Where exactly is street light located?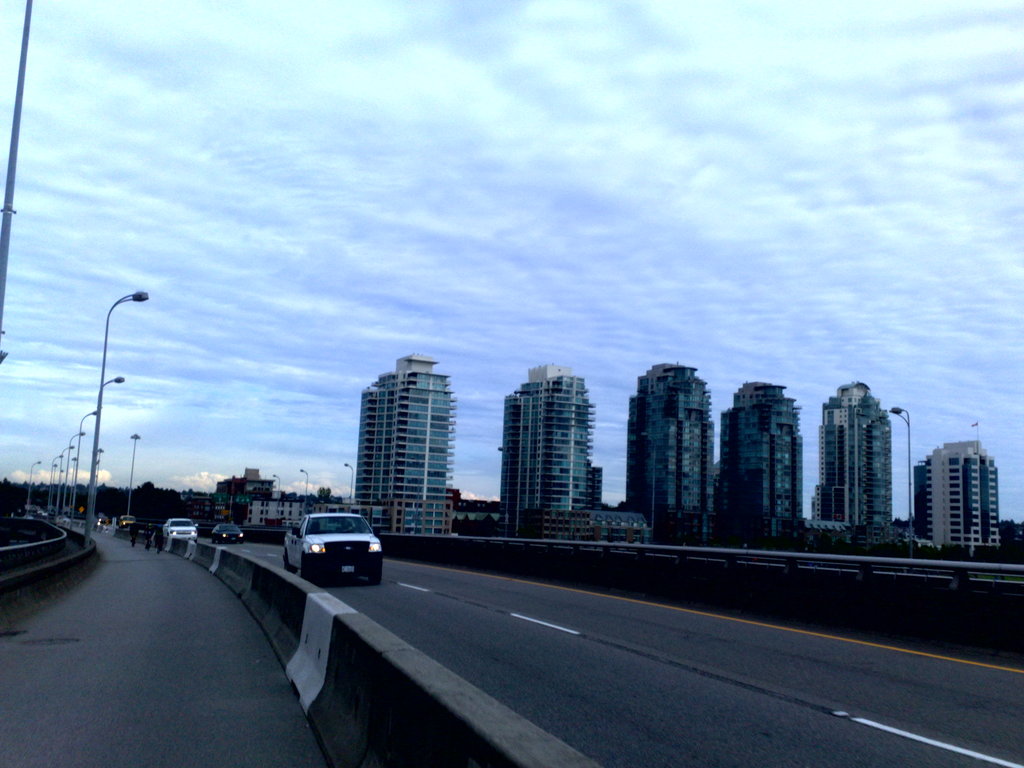
Its bounding box is BBox(129, 429, 144, 520).
